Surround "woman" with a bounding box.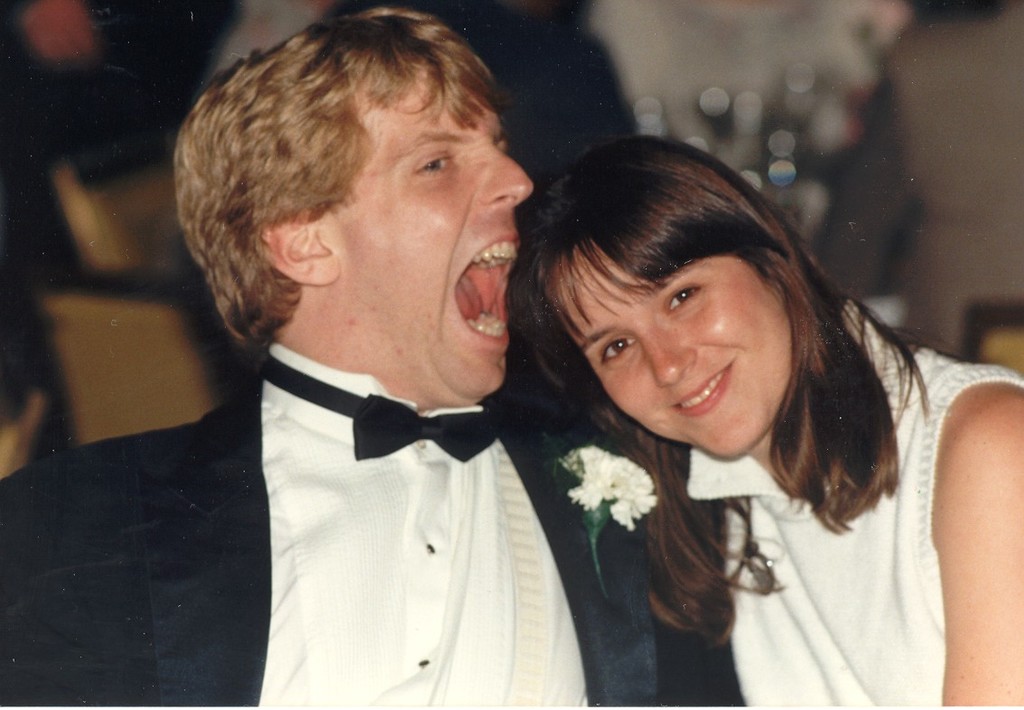
{"x1": 476, "y1": 111, "x2": 989, "y2": 705}.
